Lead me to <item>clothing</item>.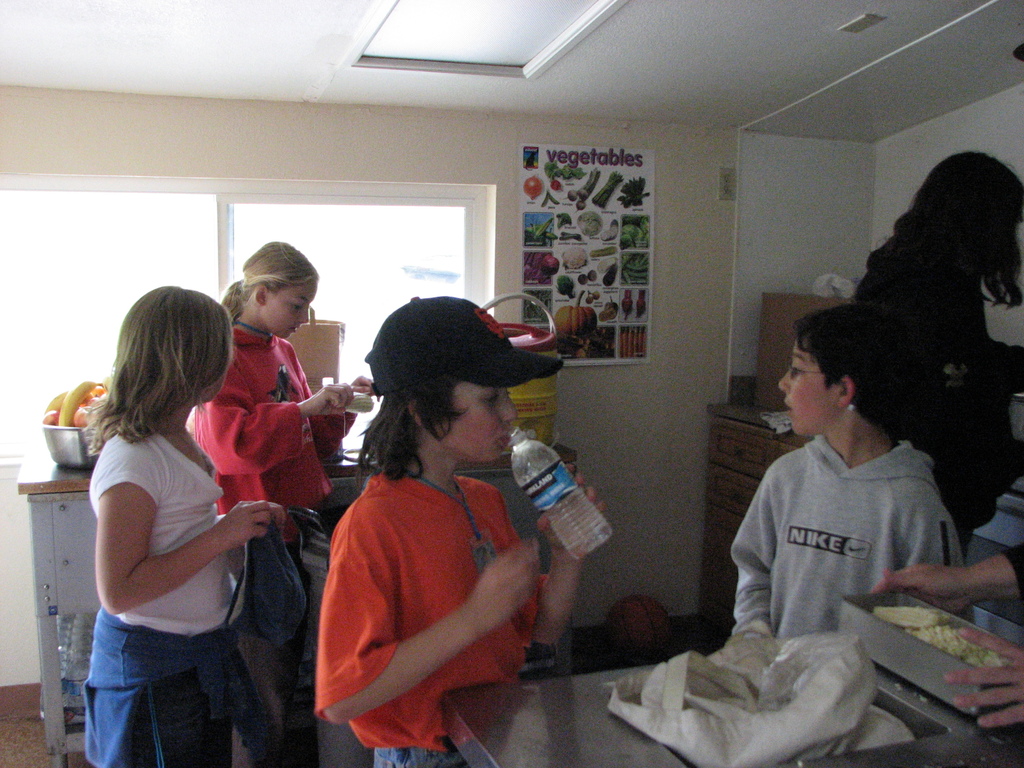
Lead to rect(79, 613, 246, 767).
